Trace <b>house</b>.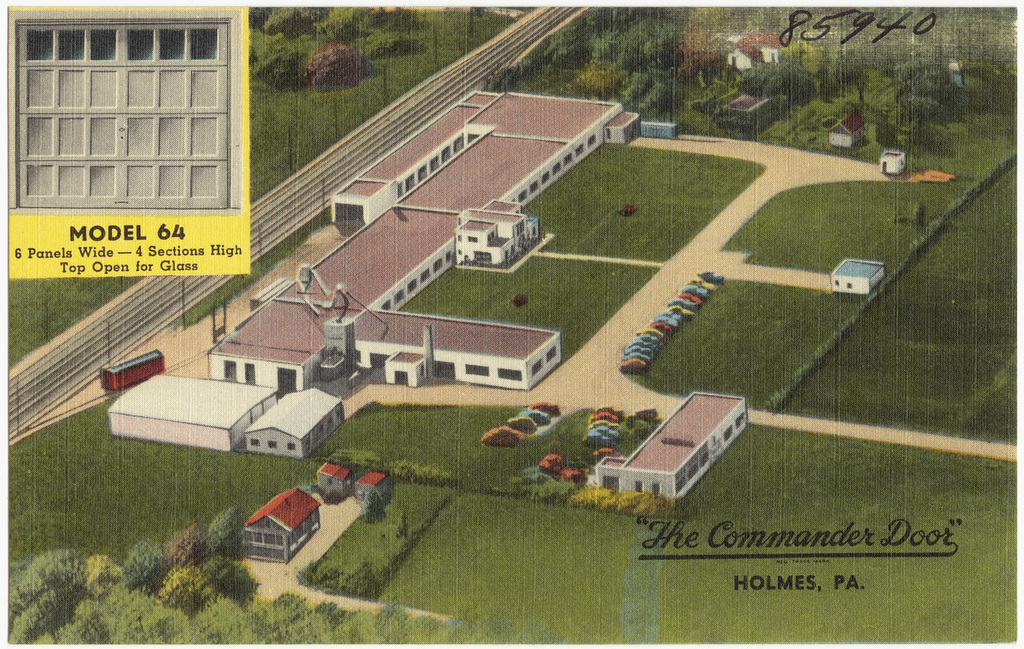
Traced to 233/485/322/560.
